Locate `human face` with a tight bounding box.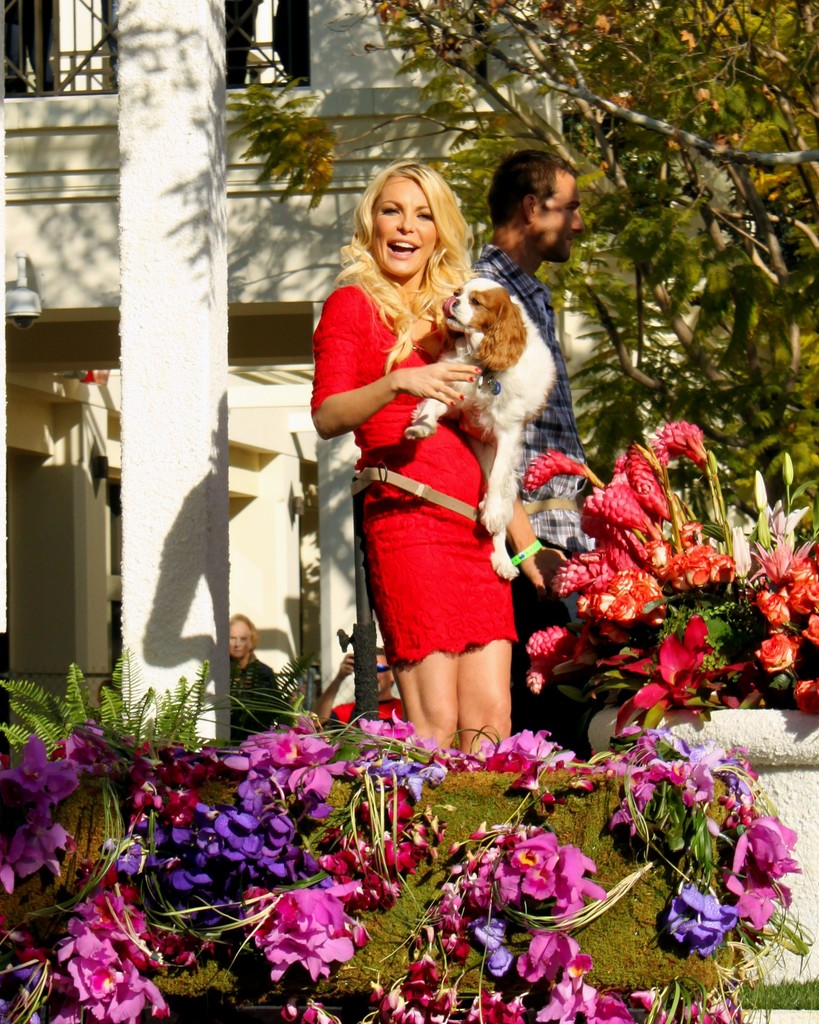
543/178/585/267.
